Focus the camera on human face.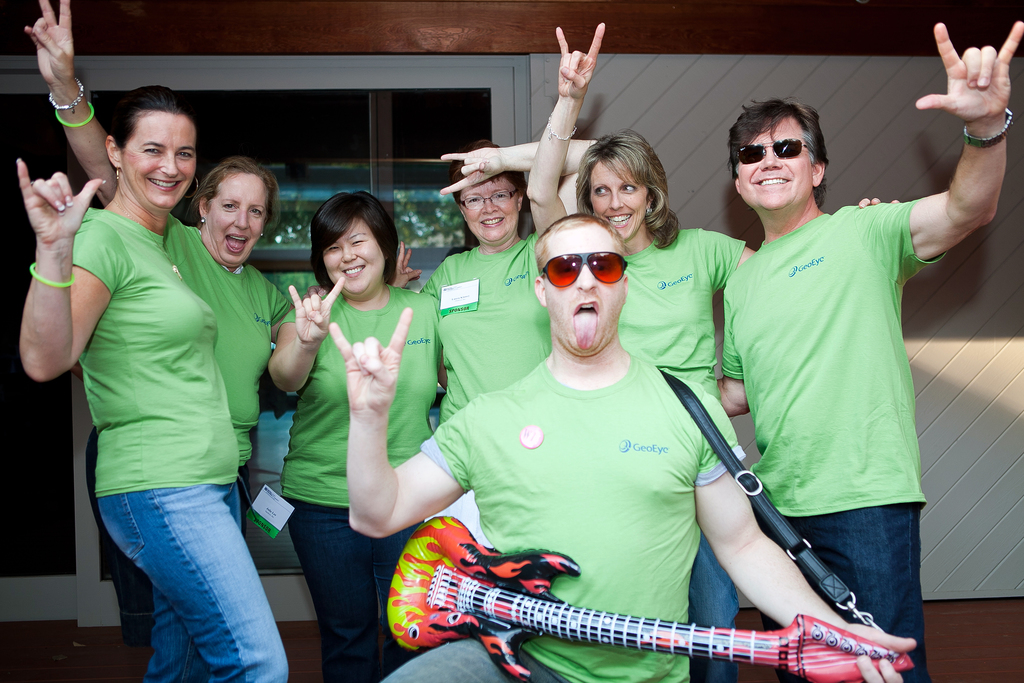
Focus region: Rect(321, 218, 384, 294).
